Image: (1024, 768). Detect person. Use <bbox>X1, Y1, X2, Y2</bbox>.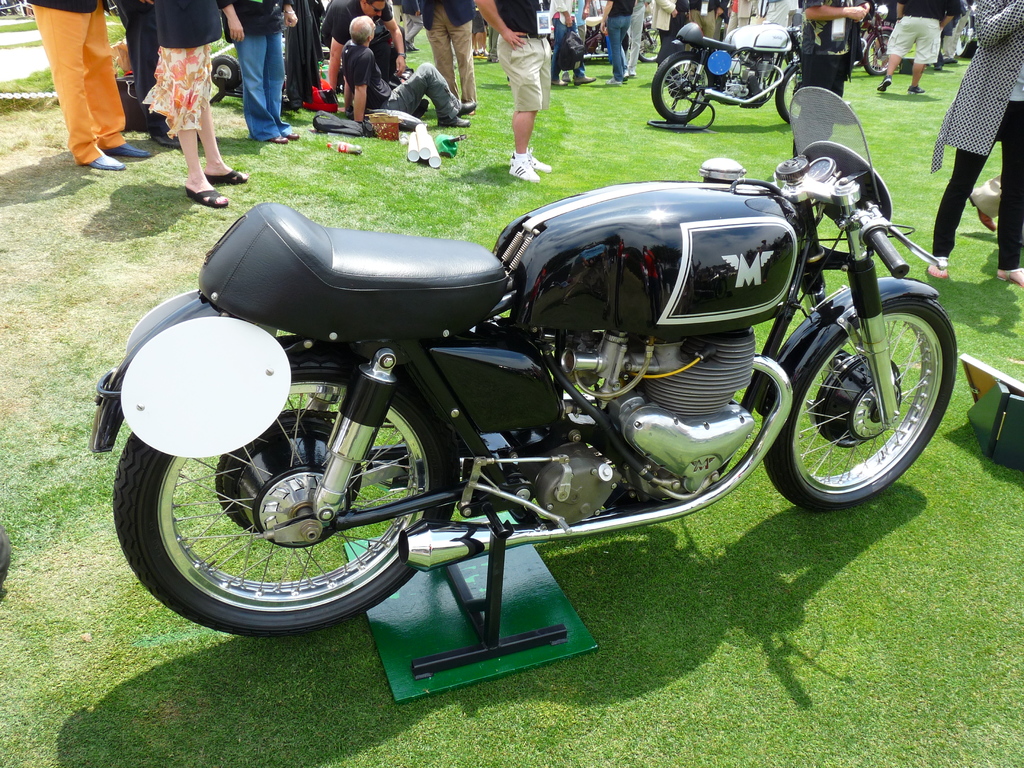
<bbox>125, 0, 228, 198</bbox>.
